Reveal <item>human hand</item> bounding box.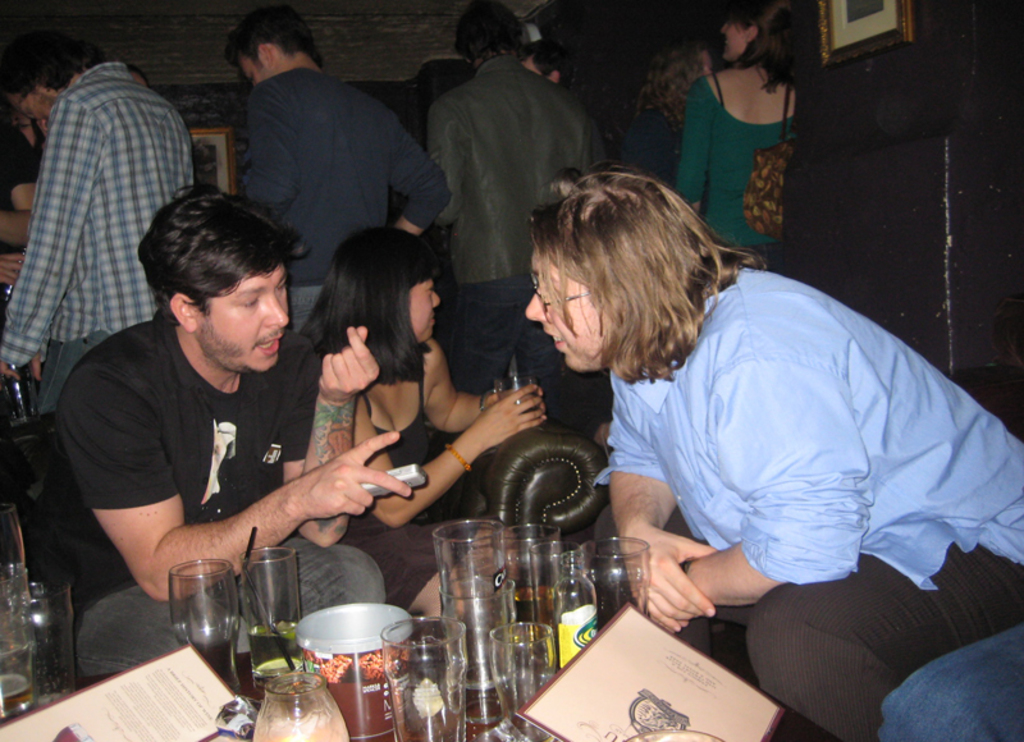
Revealed: (x1=0, y1=354, x2=42, y2=385).
